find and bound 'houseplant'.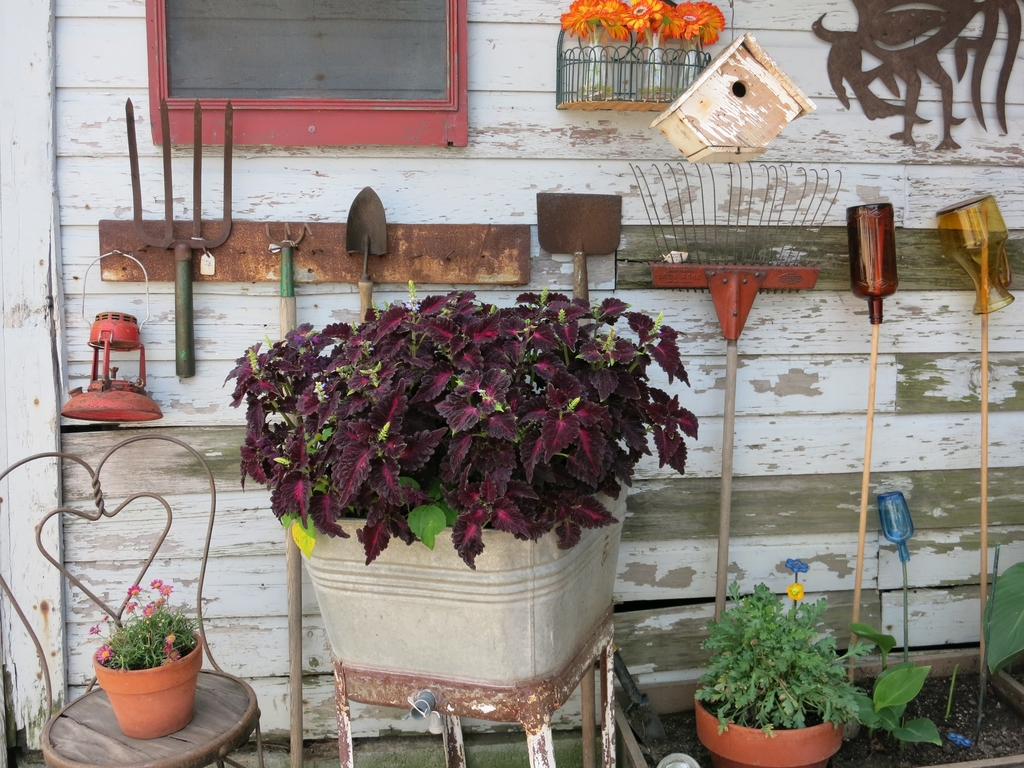
Bound: x1=84, y1=574, x2=209, y2=734.
